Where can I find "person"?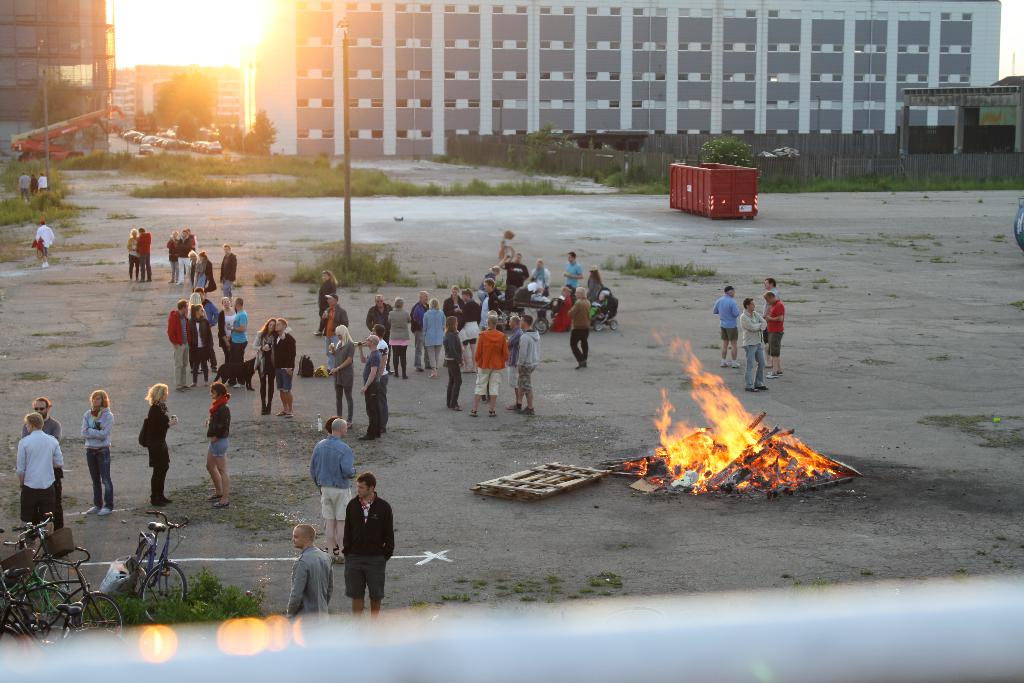
You can find it at <region>367, 322, 391, 431</region>.
